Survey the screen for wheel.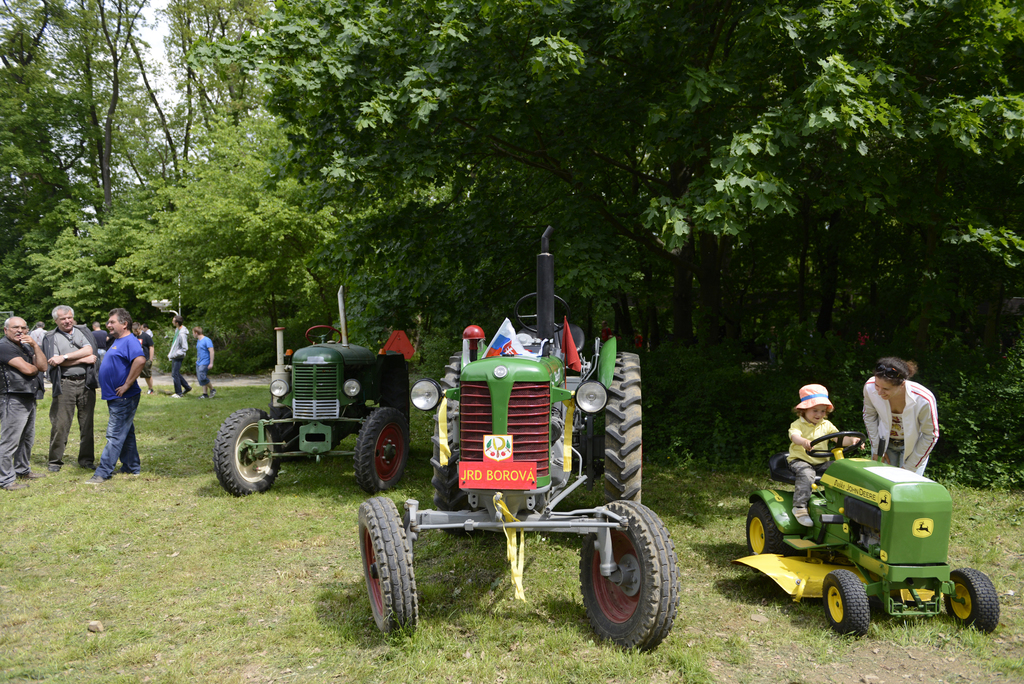
Survey found: bbox=[582, 514, 685, 651].
